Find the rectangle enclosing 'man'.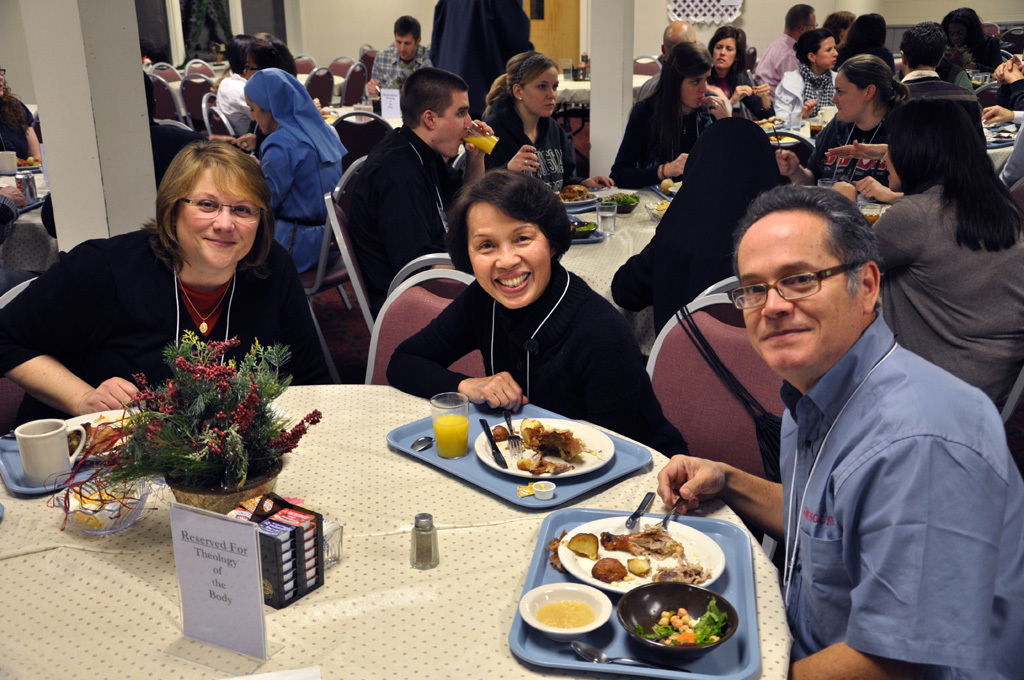
756:0:819:107.
